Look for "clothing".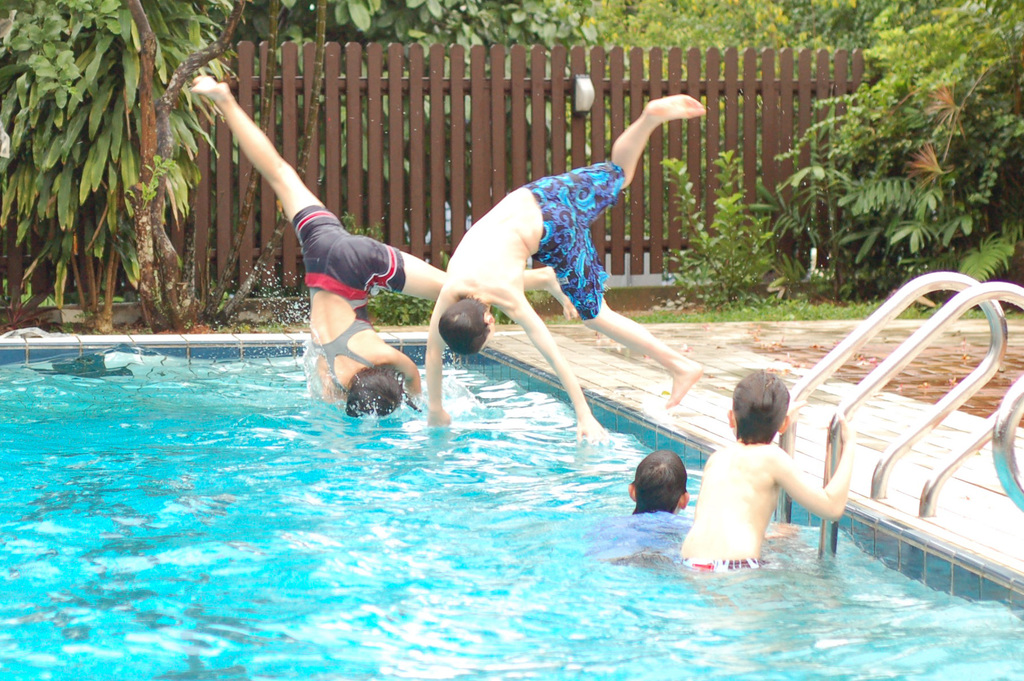
Found: <bbox>292, 201, 406, 304</bbox>.
